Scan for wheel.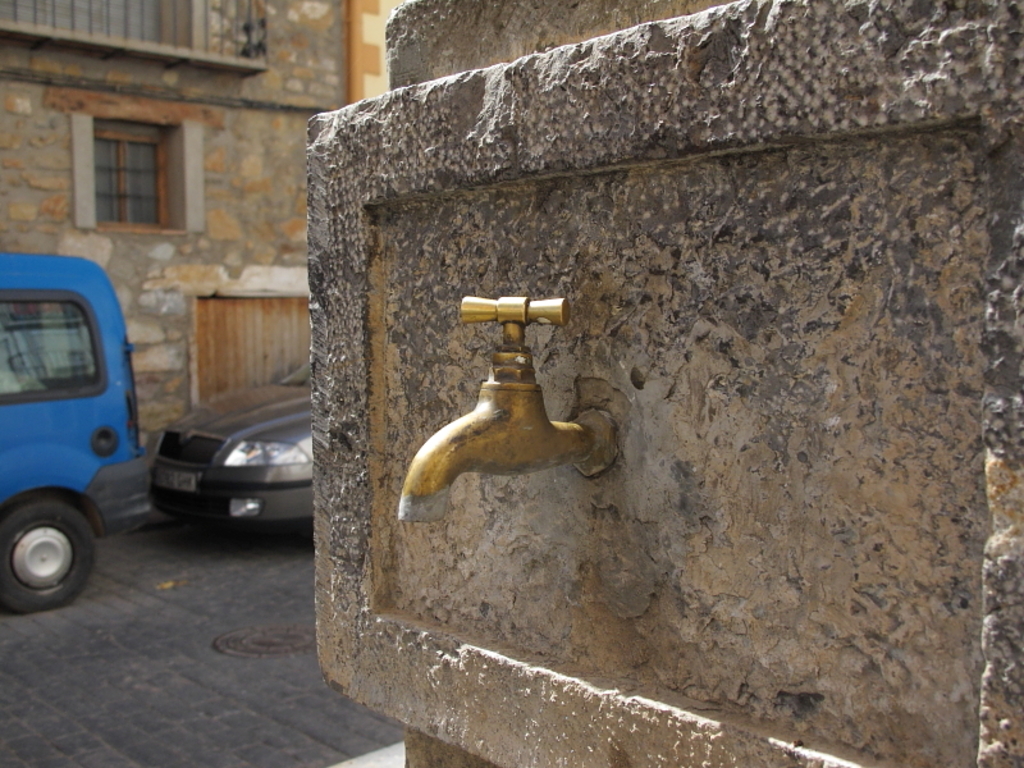
Scan result: 0/490/92/607.
